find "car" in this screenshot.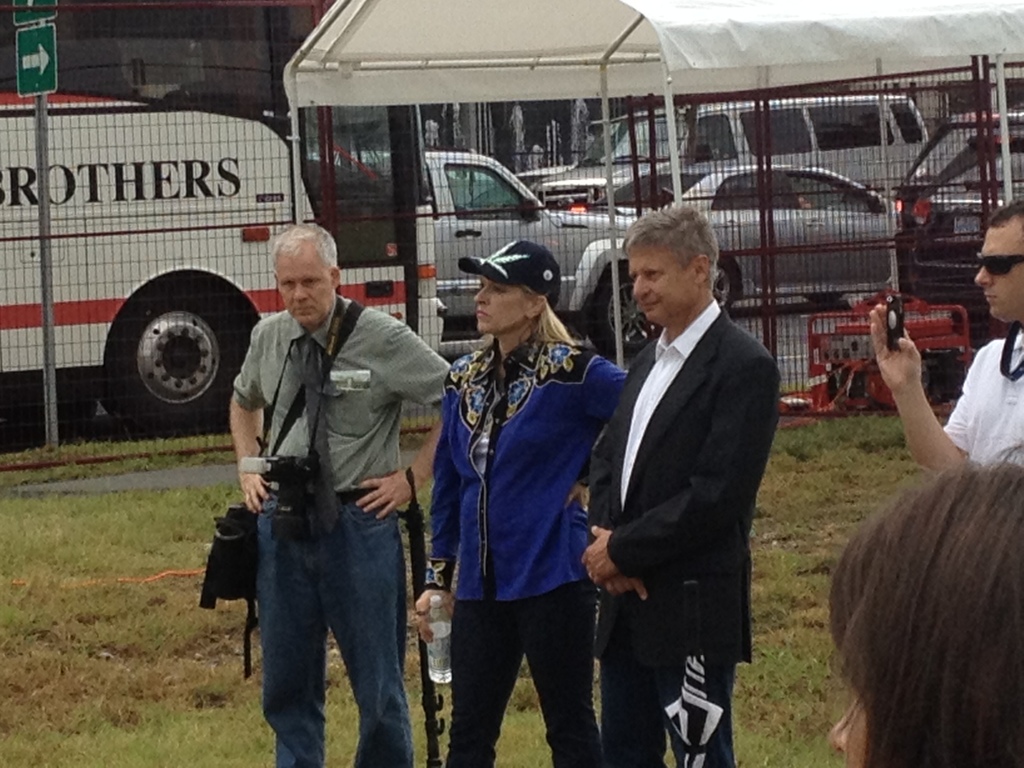
The bounding box for "car" is [left=913, top=113, right=1023, bottom=318].
